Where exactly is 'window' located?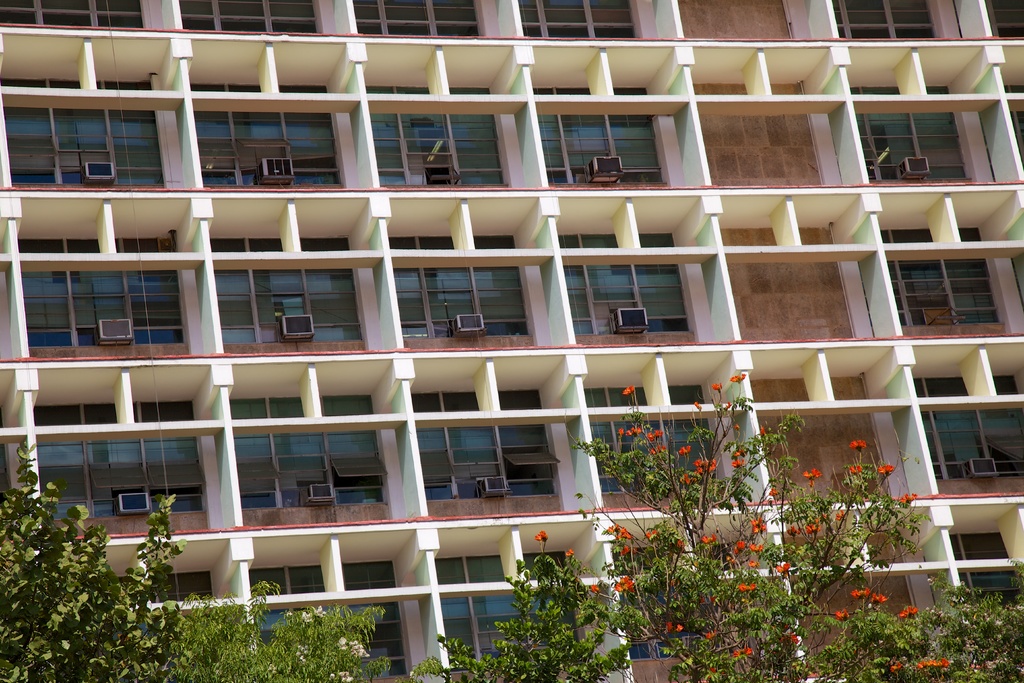
Its bounding box is [34,398,207,519].
